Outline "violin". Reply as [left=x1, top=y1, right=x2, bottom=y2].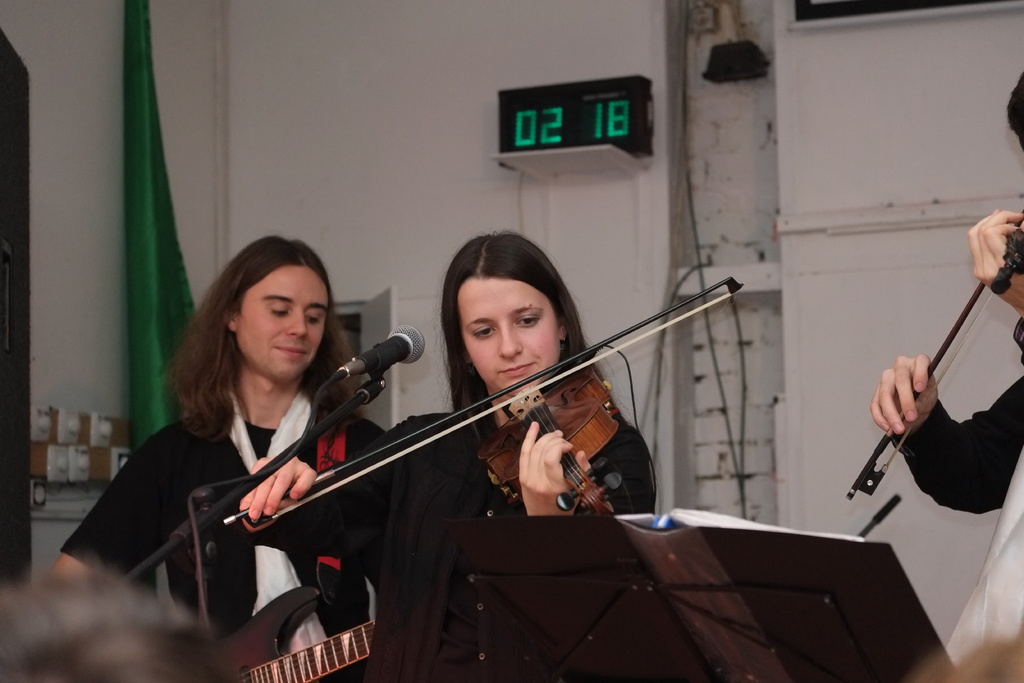
[left=848, top=205, right=1023, bottom=499].
